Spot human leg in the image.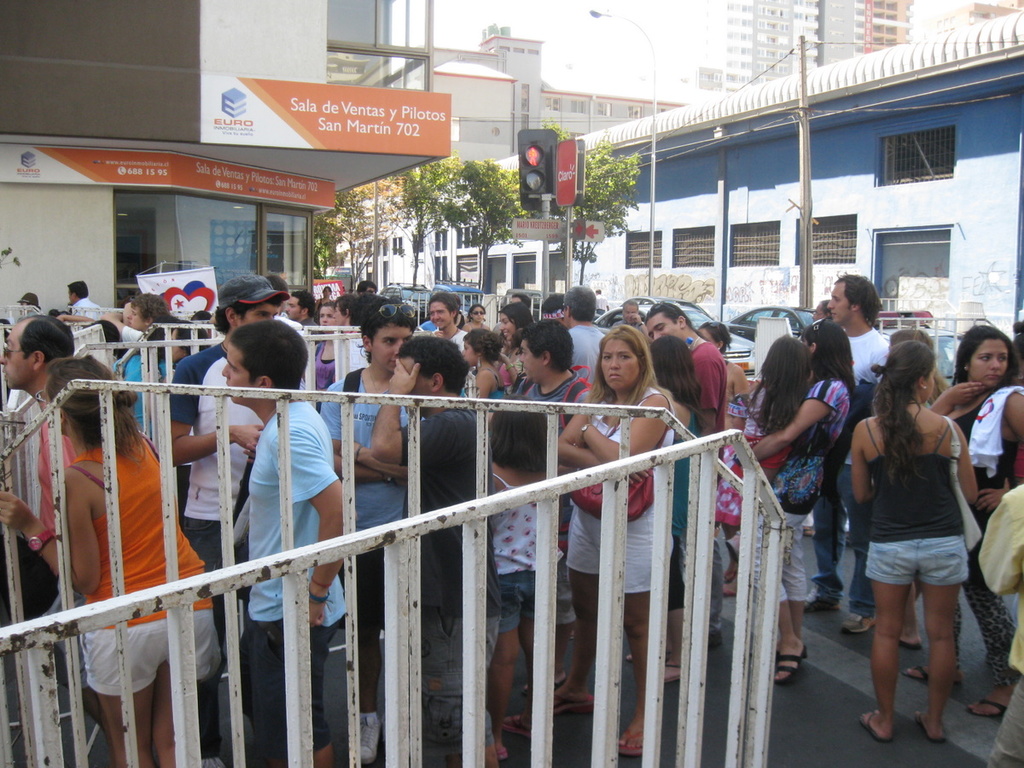
human leg found at <bbox>773, 504, 808, 679</bbox>.
